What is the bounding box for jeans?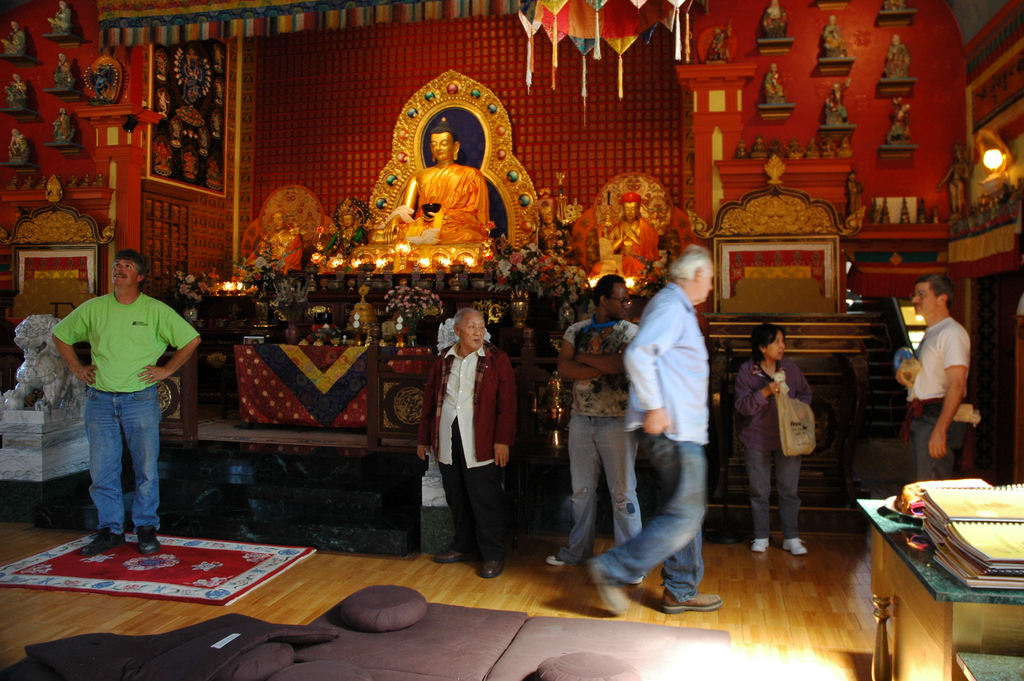
l=911, t=397, r=964, b=482.
